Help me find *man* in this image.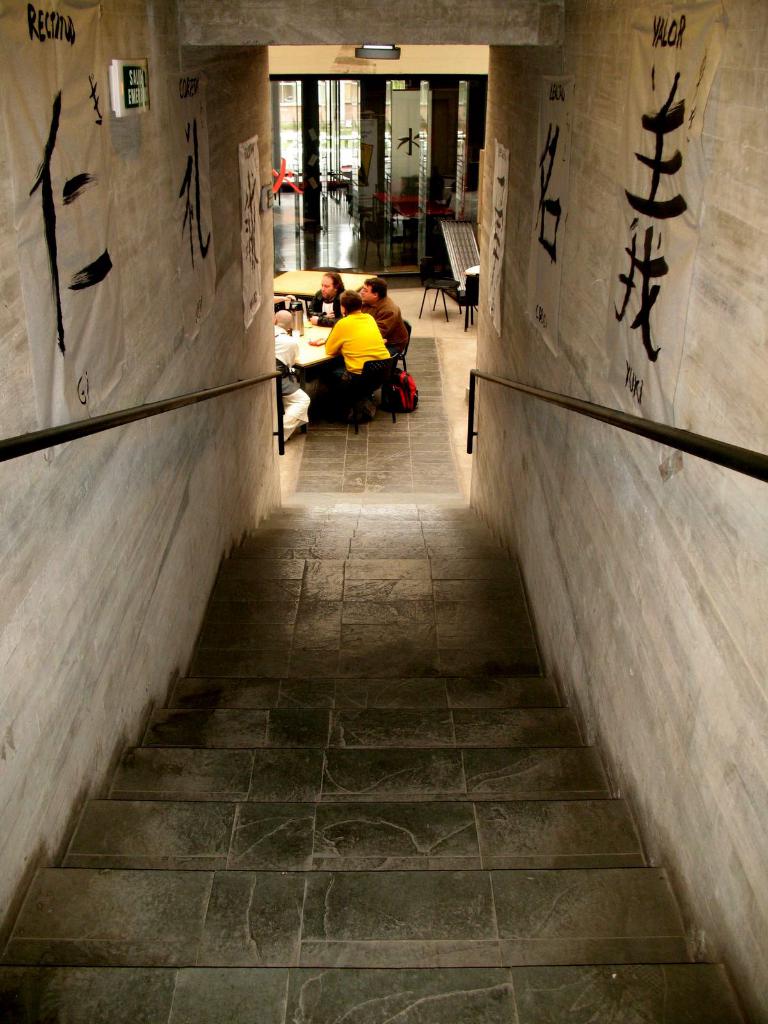
Found it: detection(312, 274, 353, 326).
